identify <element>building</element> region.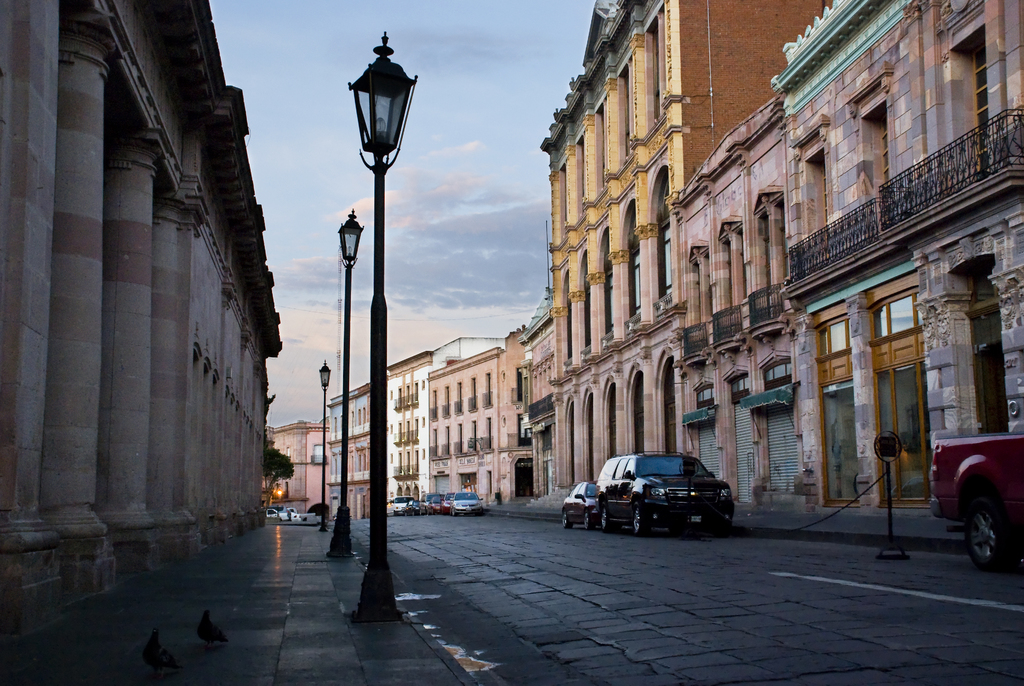
Region: <bbox>387, 338, 503, 499</bbox>.
